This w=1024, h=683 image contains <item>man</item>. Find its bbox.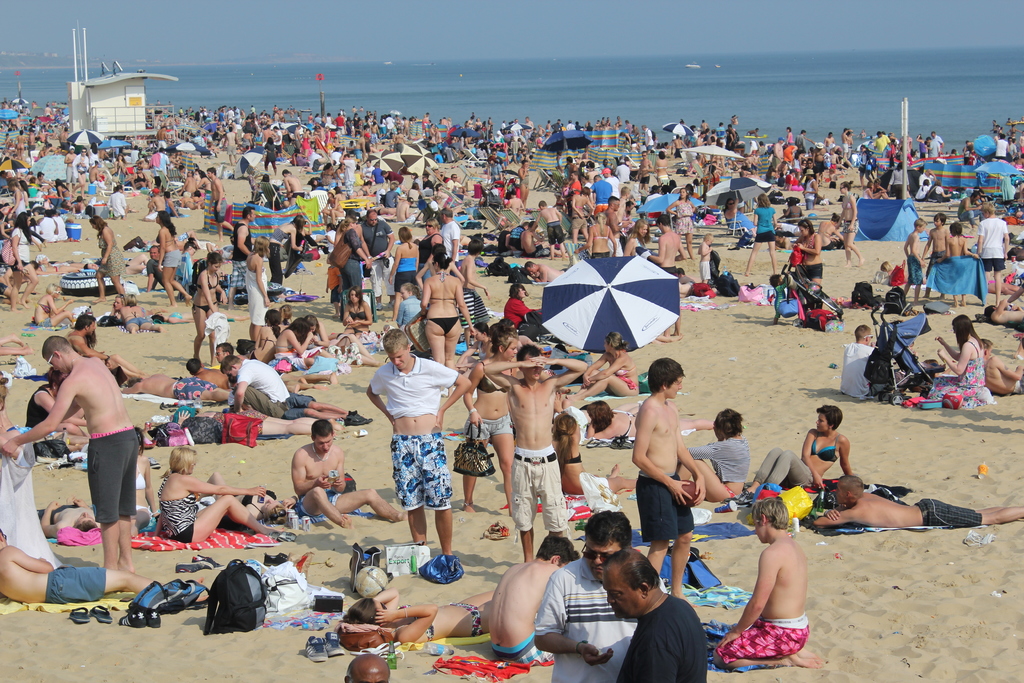
bbox=[175, 358, 228, 388].
